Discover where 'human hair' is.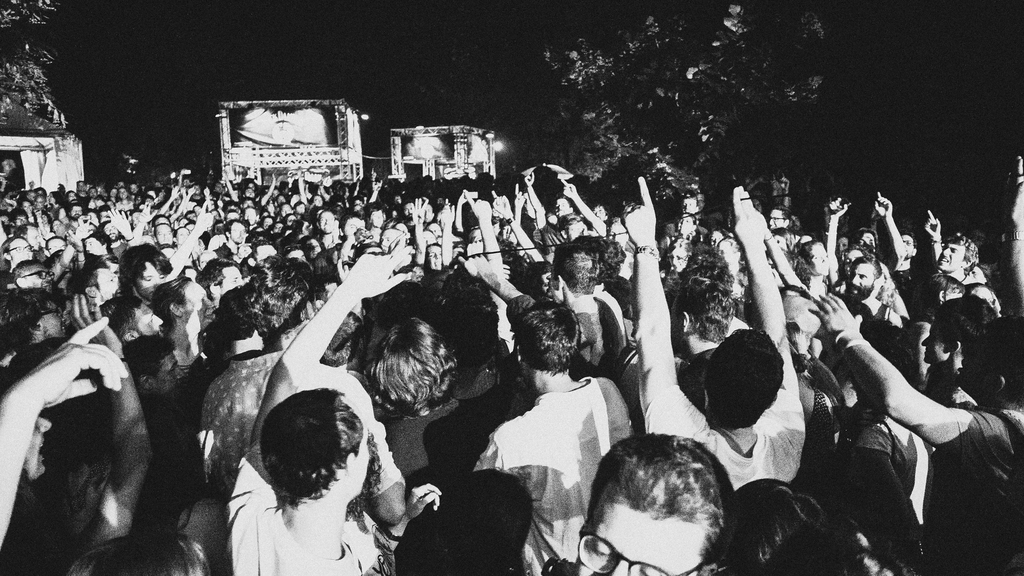
Discovered at bbox=(980, 317, 1023, 398).
